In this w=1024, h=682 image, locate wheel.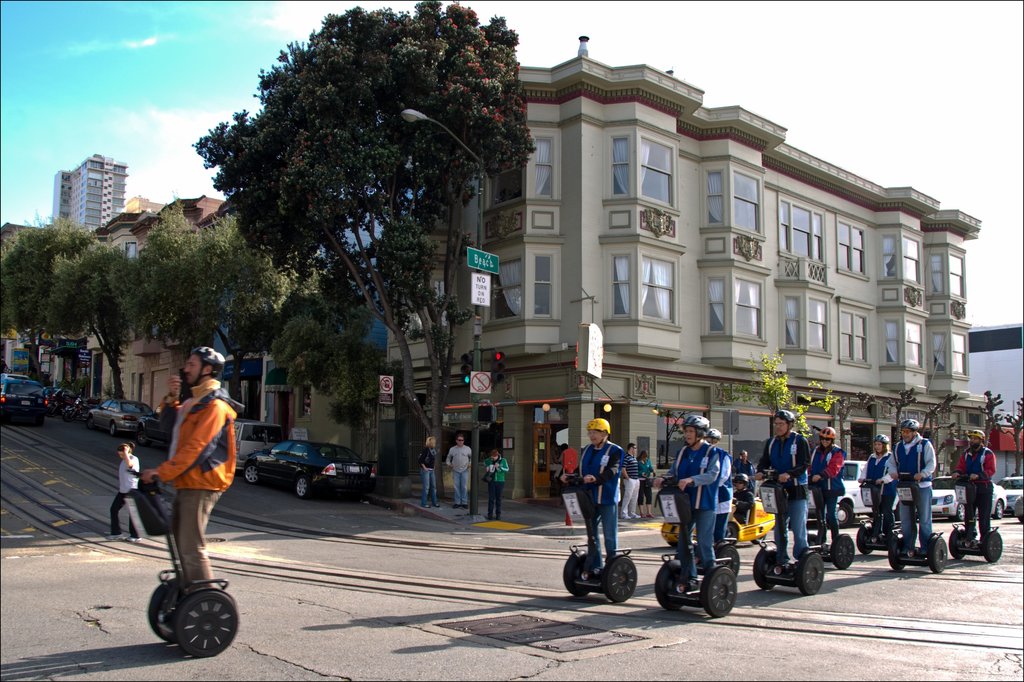
Bounding box: 724 548 741 566.
